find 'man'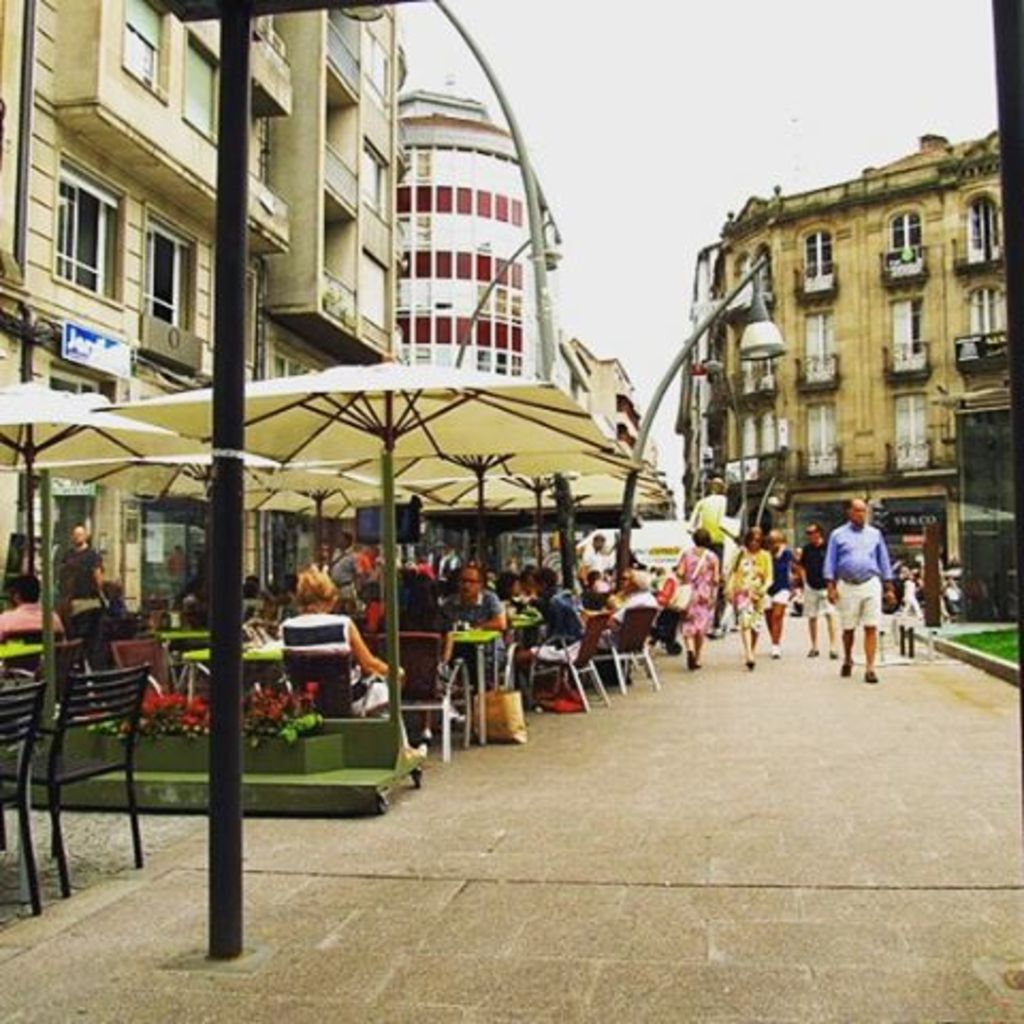
locate(796, 523, 841, 657)
